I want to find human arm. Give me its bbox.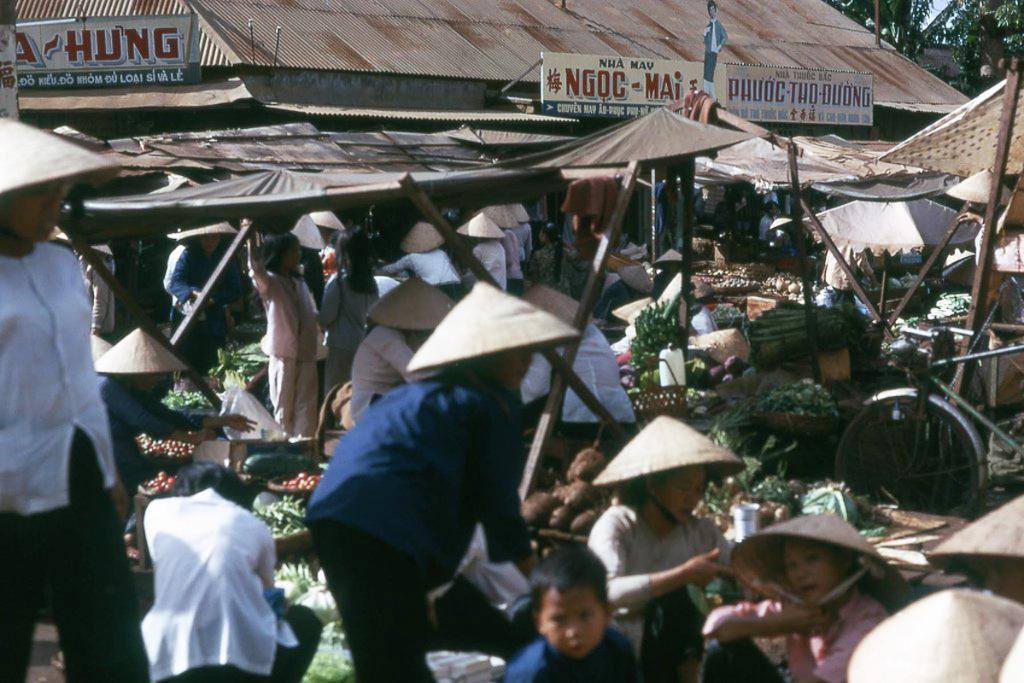
box=[781, 605, 883, 682].
